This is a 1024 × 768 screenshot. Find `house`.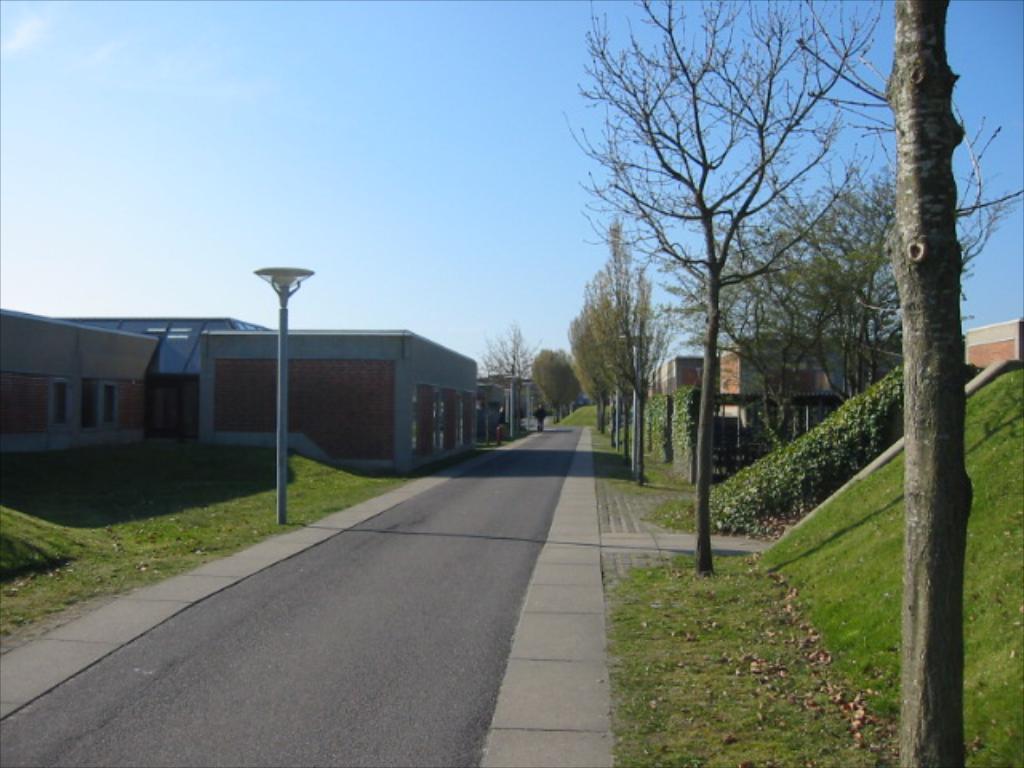
Bounding box: pyautogui.locateOnScreen(488, 373, 558, 422).
